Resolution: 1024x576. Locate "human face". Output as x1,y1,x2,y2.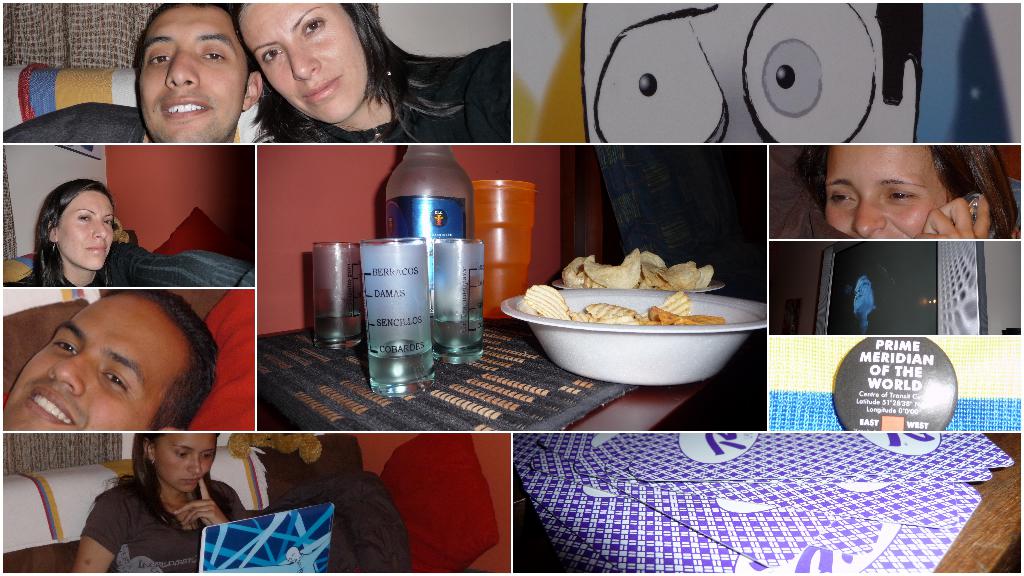
155,433,217,490.
